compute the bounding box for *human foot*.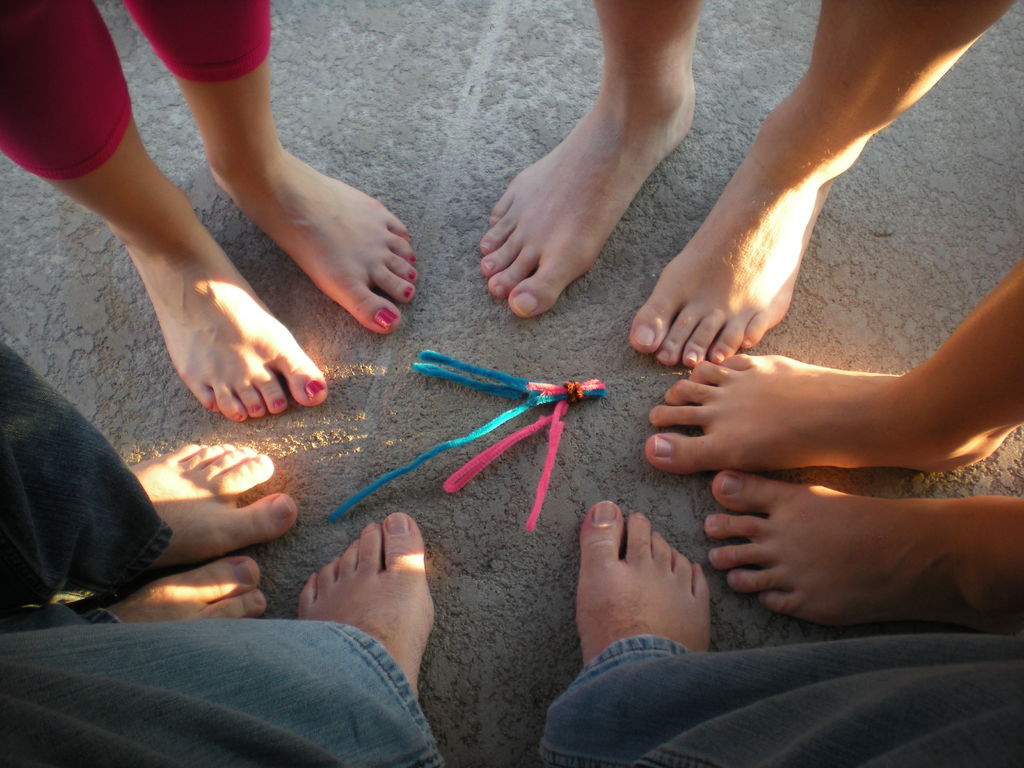
(468,78,701,317).
